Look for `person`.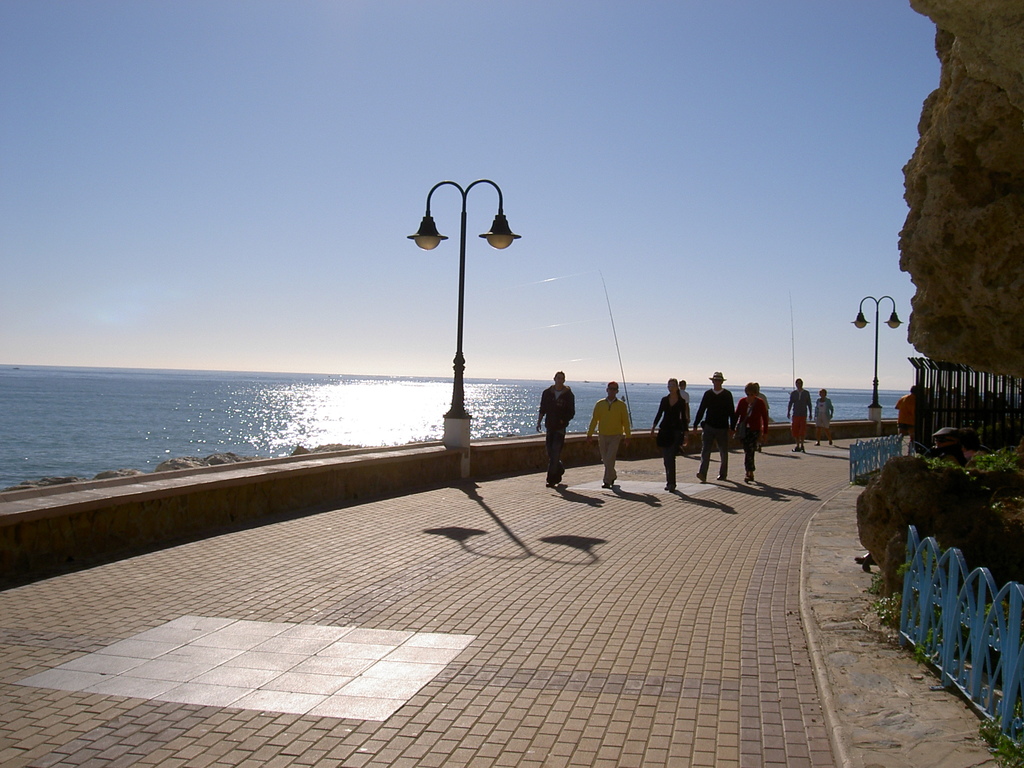
Found: (left=692, top=366, right=741, bottom=484).
